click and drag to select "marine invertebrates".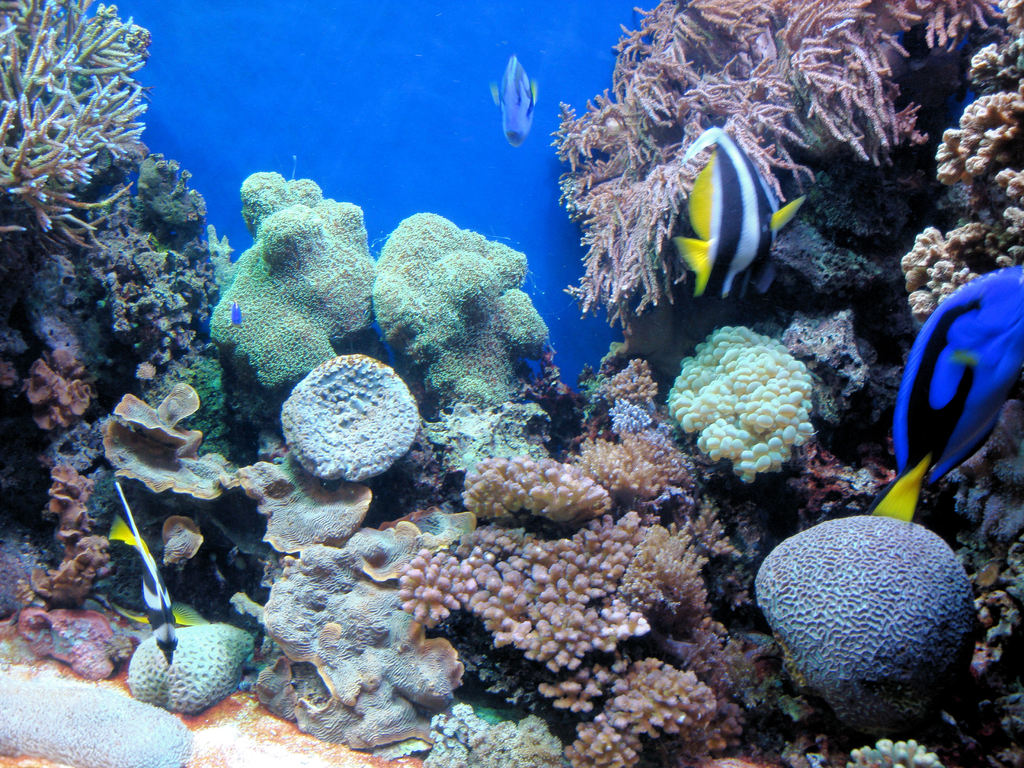
Selection: box(205, 159, 376, 385).
